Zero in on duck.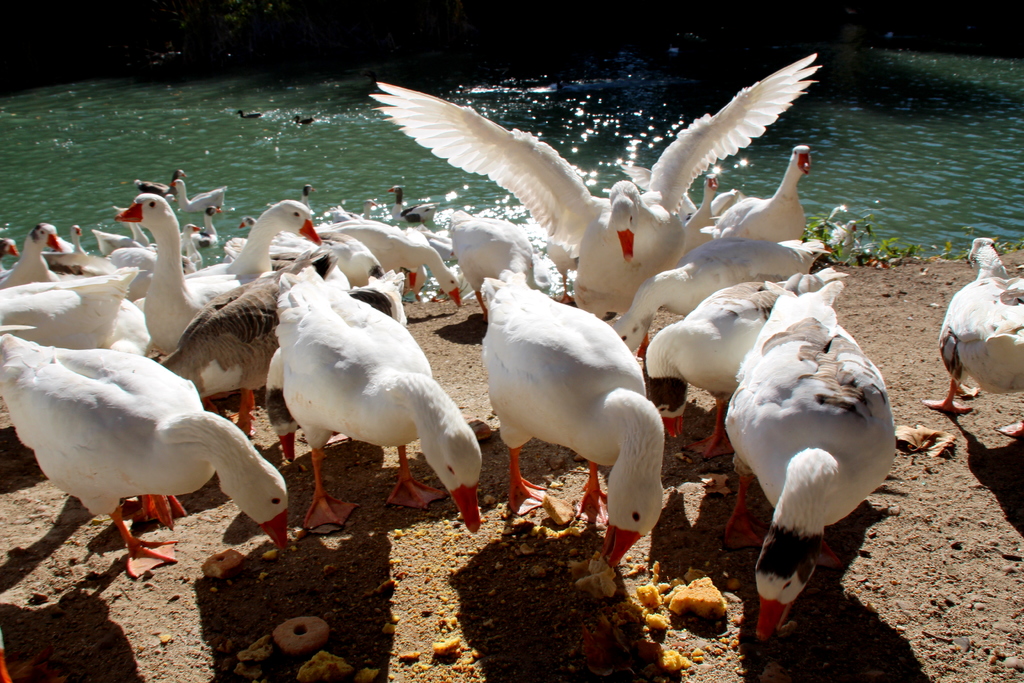
Zeroed in: 383:184:438:229.
